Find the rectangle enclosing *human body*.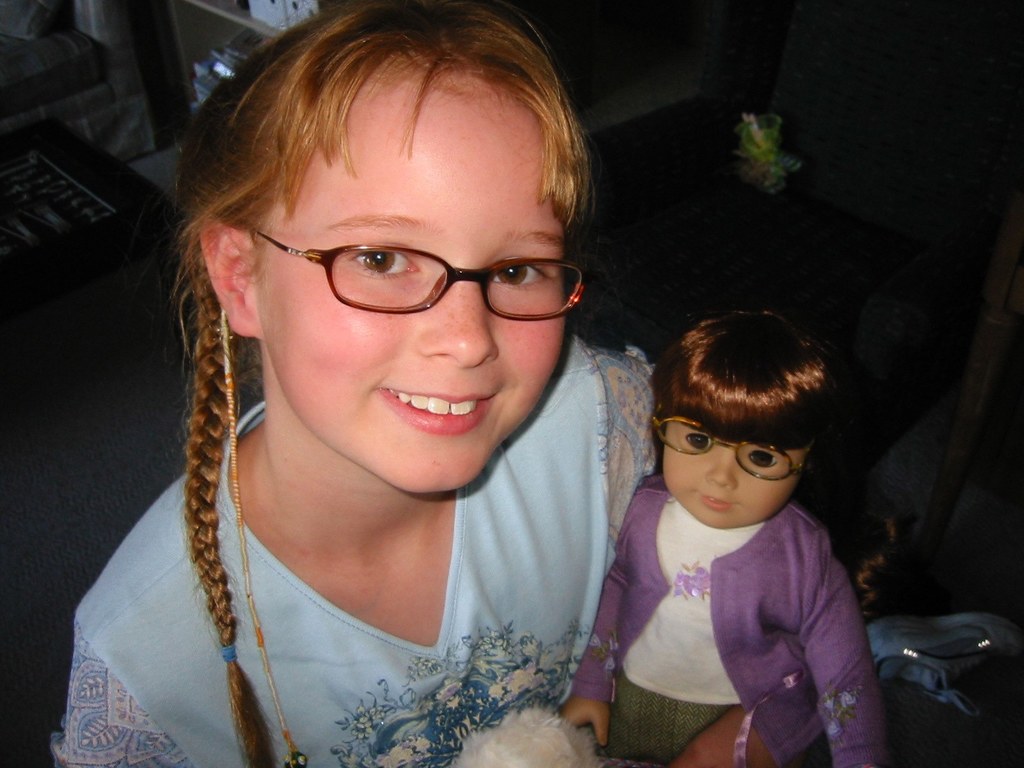
[x1=55, y1=0, x2=690, y2=766].
